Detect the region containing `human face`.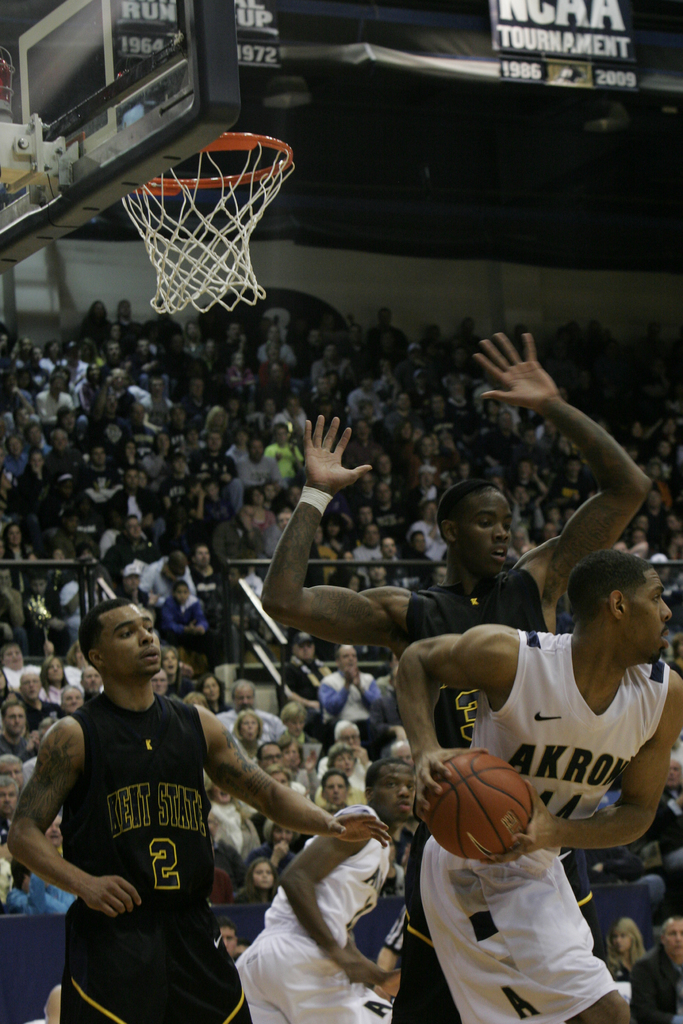
x1=290, y1=637, x2=317, y2=660.
